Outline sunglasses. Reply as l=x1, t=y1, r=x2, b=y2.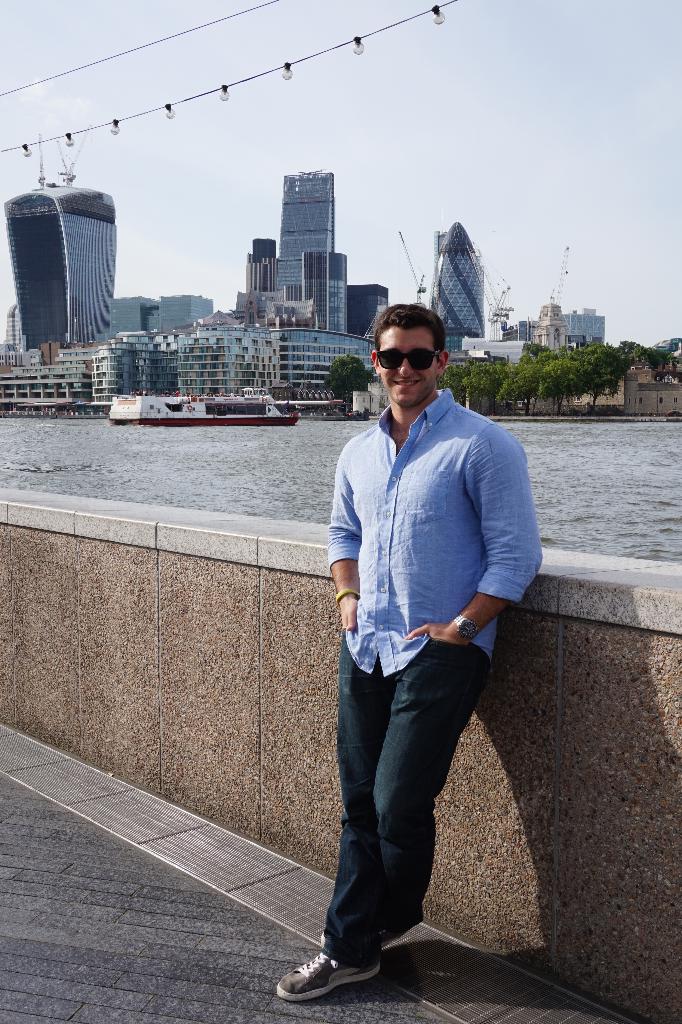
l=375, t=340, r=442, b=376.
